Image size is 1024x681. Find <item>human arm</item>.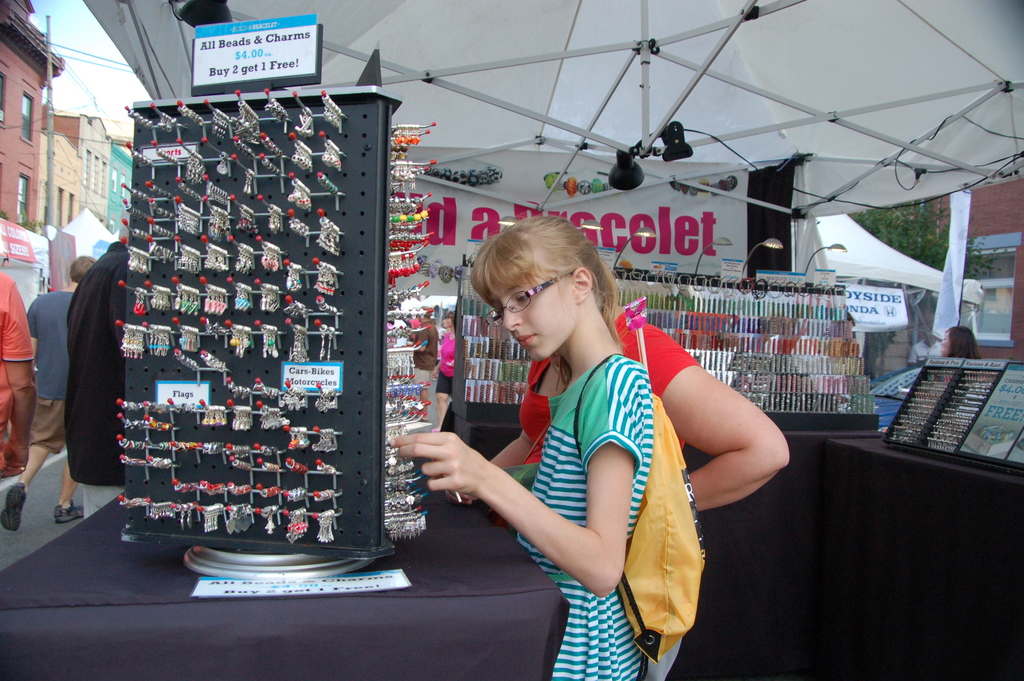
bbox=(0, 280, 54, 476).
